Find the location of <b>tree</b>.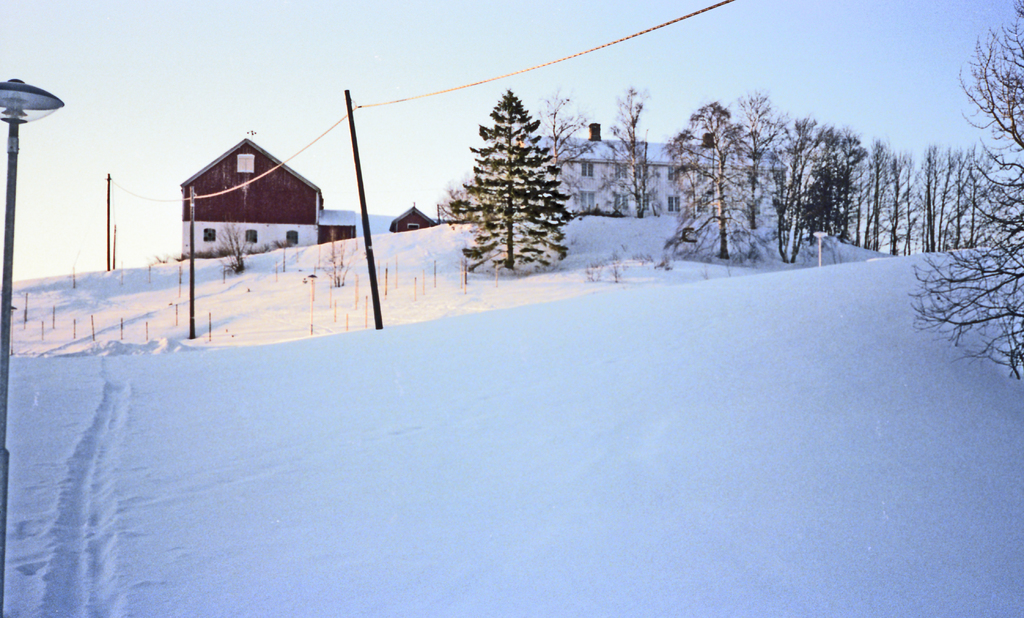
Location: region(594, 85, 666, 217).
